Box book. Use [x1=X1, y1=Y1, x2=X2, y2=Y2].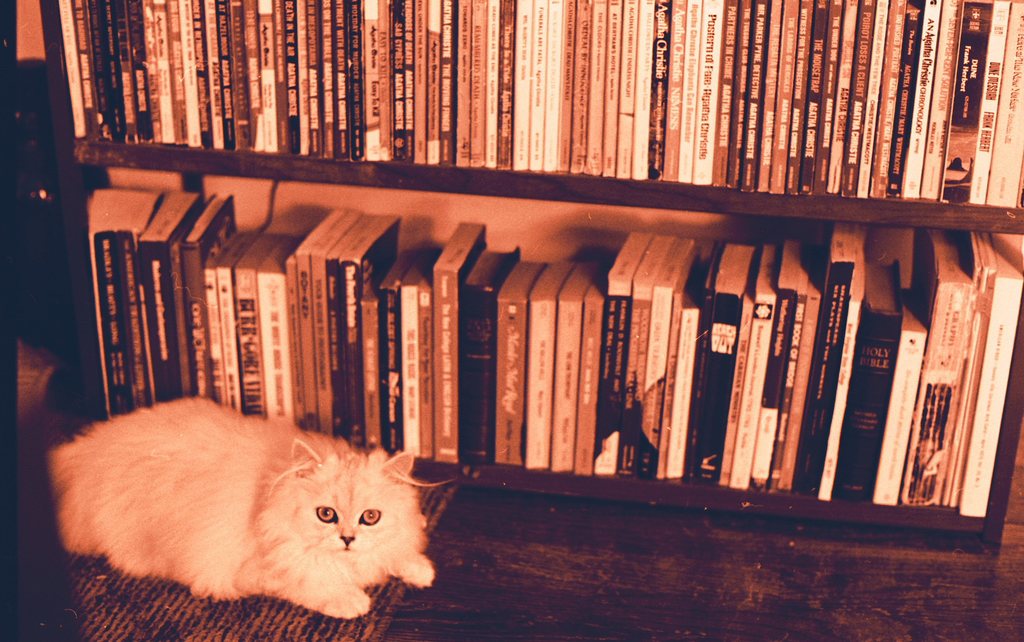
[x1=465, y1=243, x2=516, y2=462].
